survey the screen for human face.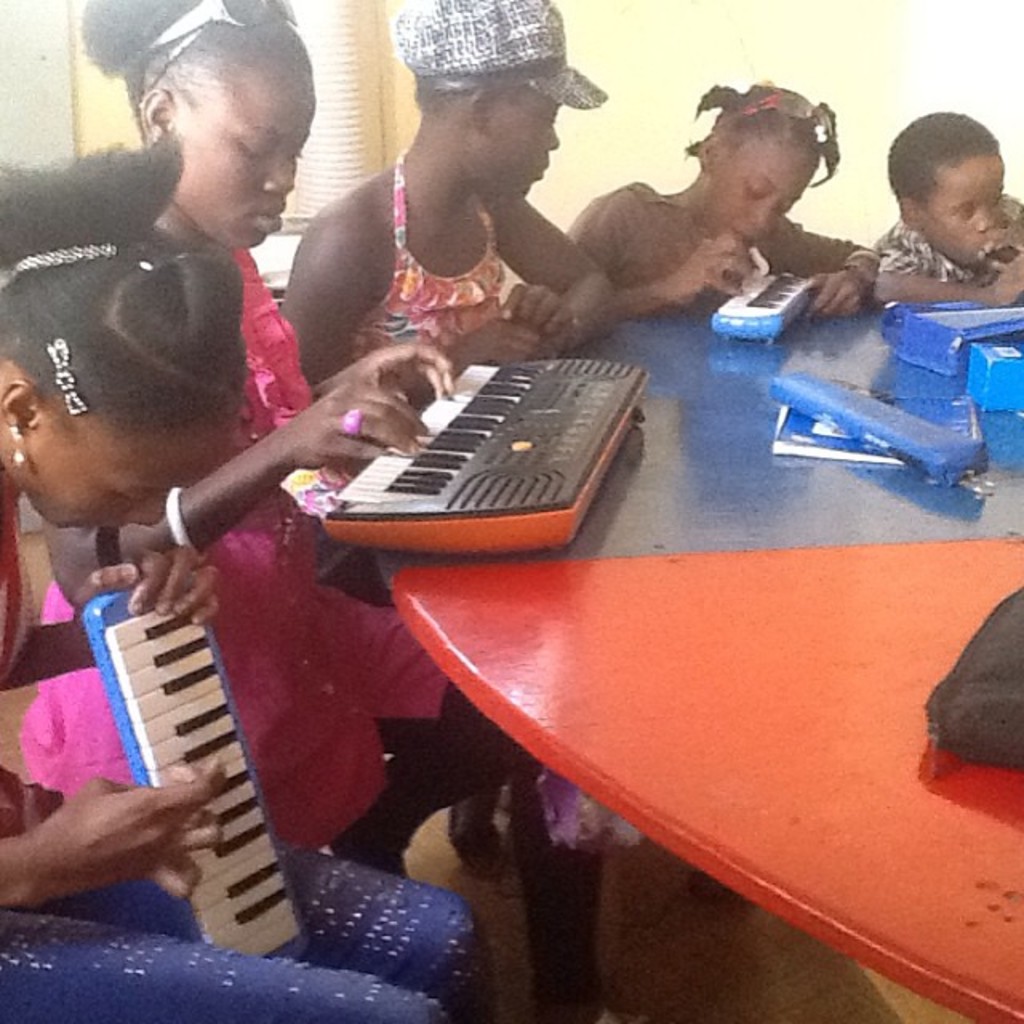
Survey found: box=[712, 136, 818, 238].
